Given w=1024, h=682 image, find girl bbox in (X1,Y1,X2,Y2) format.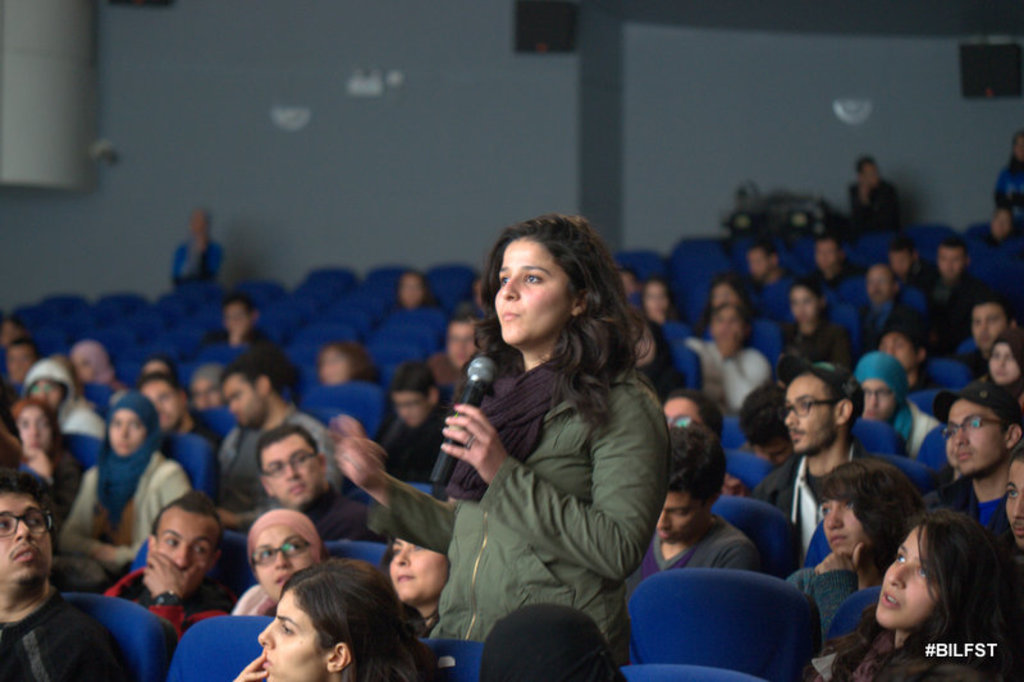
(763,266,859,369).
